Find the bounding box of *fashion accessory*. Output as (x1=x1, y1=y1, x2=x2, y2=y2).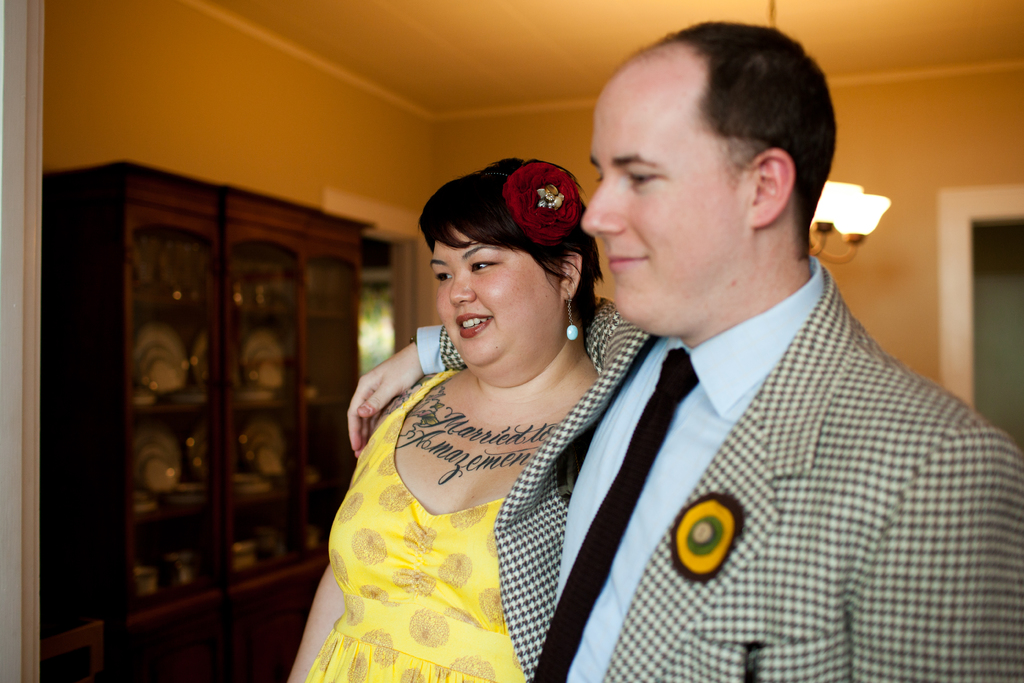
(x1=529, y1=348, x2=701, y2=682).
